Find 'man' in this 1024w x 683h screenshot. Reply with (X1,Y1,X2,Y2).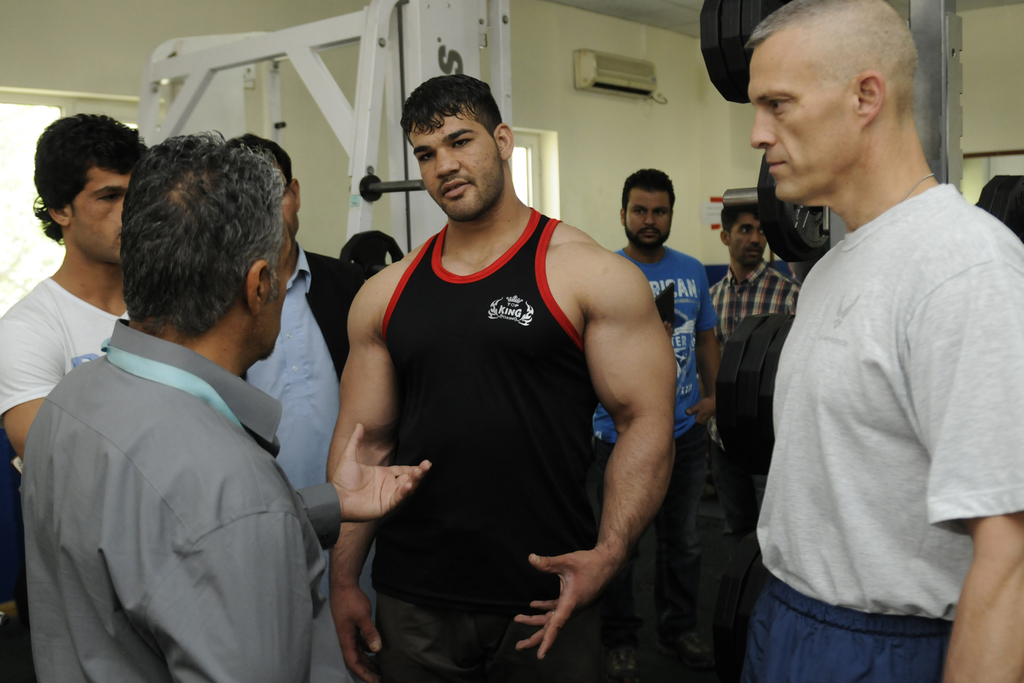
(707,201,801,314).
